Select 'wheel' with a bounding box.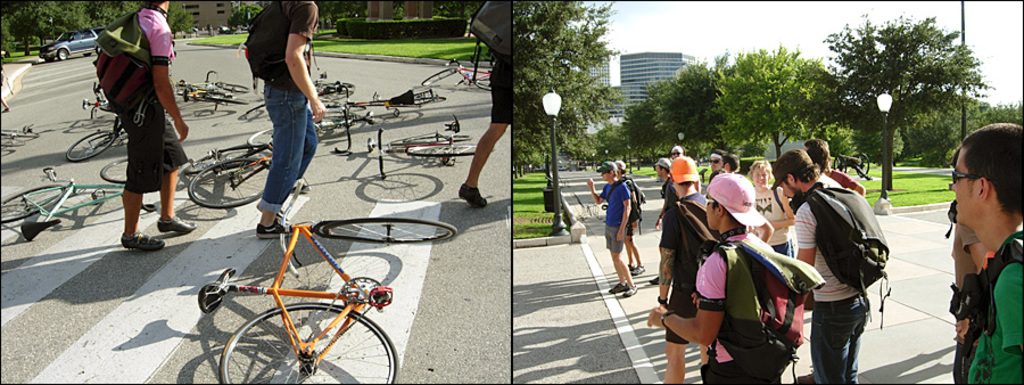
select_region(389, 129, 474, 146).
